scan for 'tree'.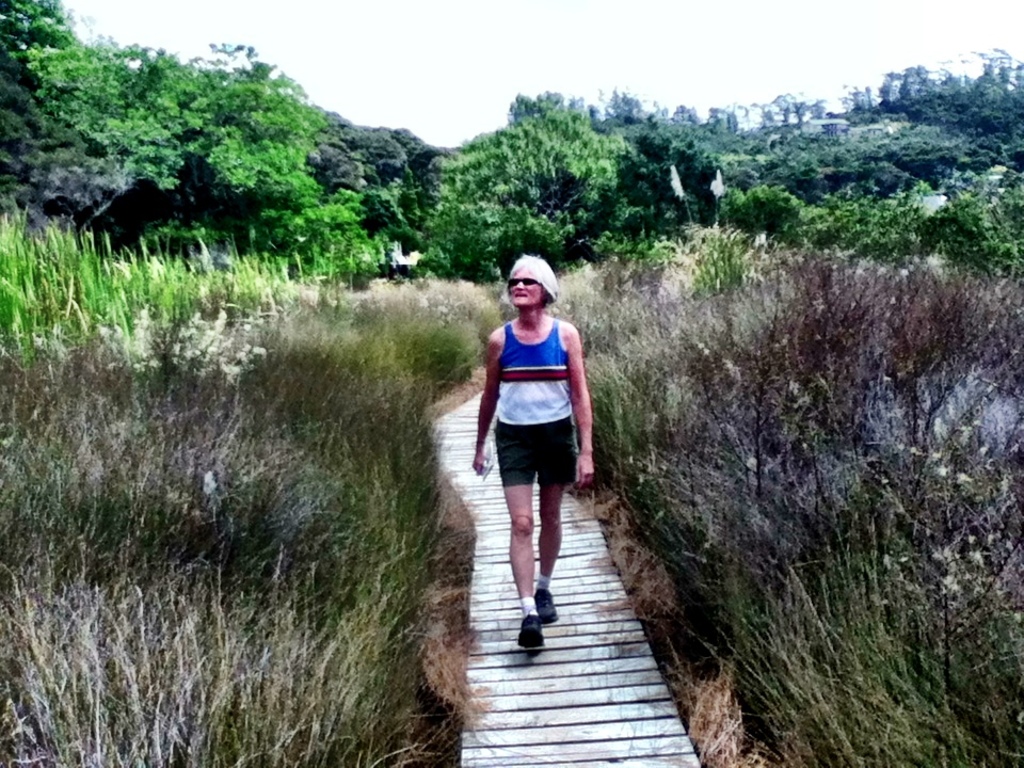
Scan result: x1=420 y1=94 x2=637 y2=278.
